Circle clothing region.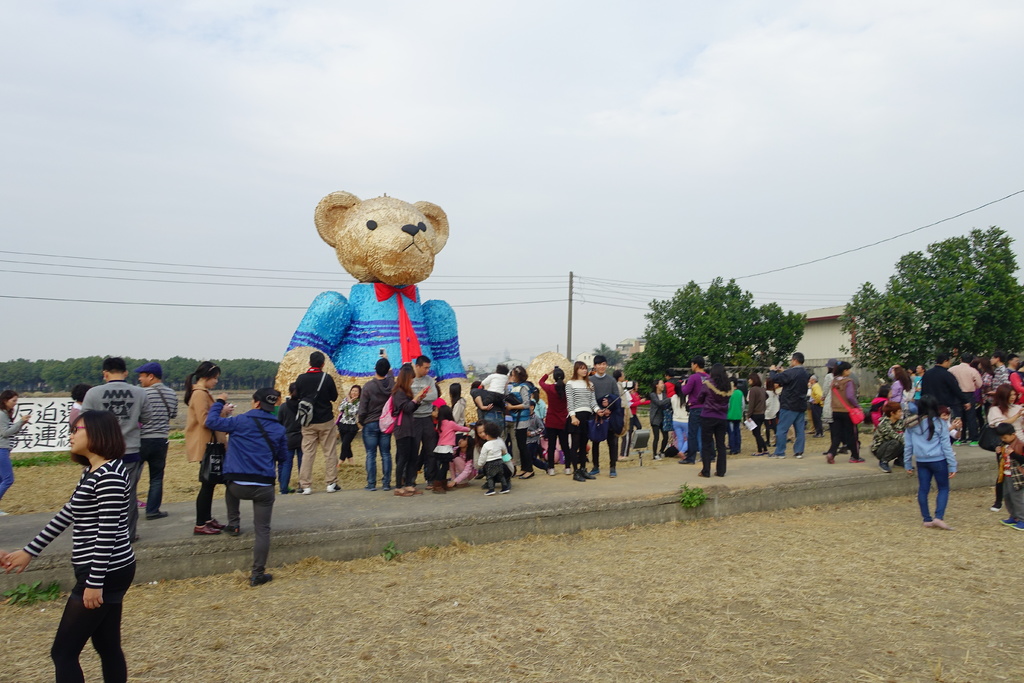
Region: x1=184 y1=384 x2=230 y2=520.
